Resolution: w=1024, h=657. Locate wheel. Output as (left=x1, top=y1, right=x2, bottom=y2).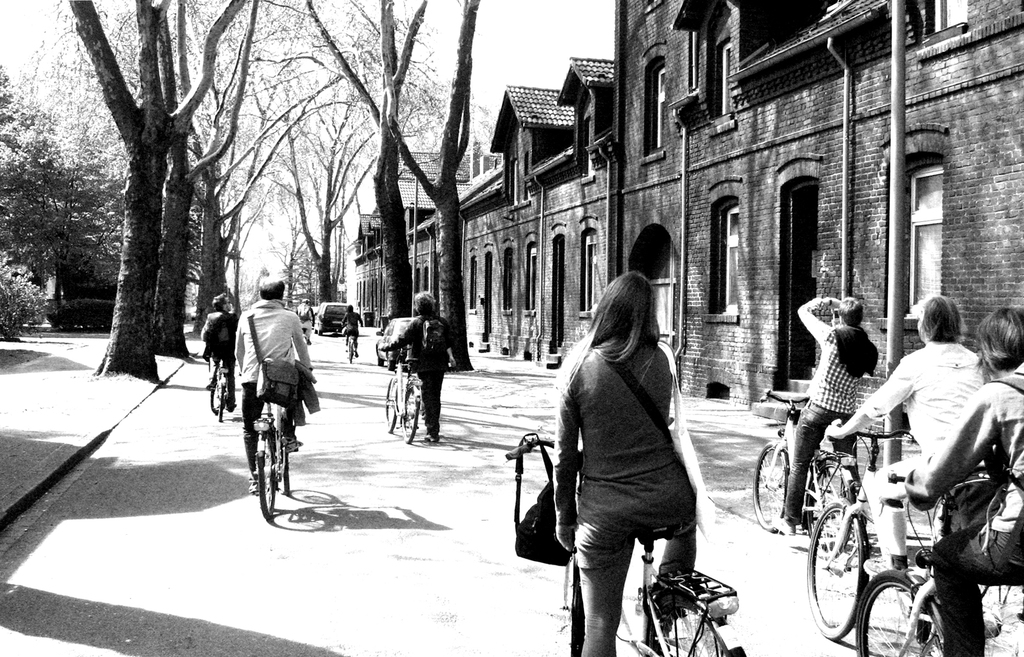
(left=806, top=501, right=866, bottom=635).
